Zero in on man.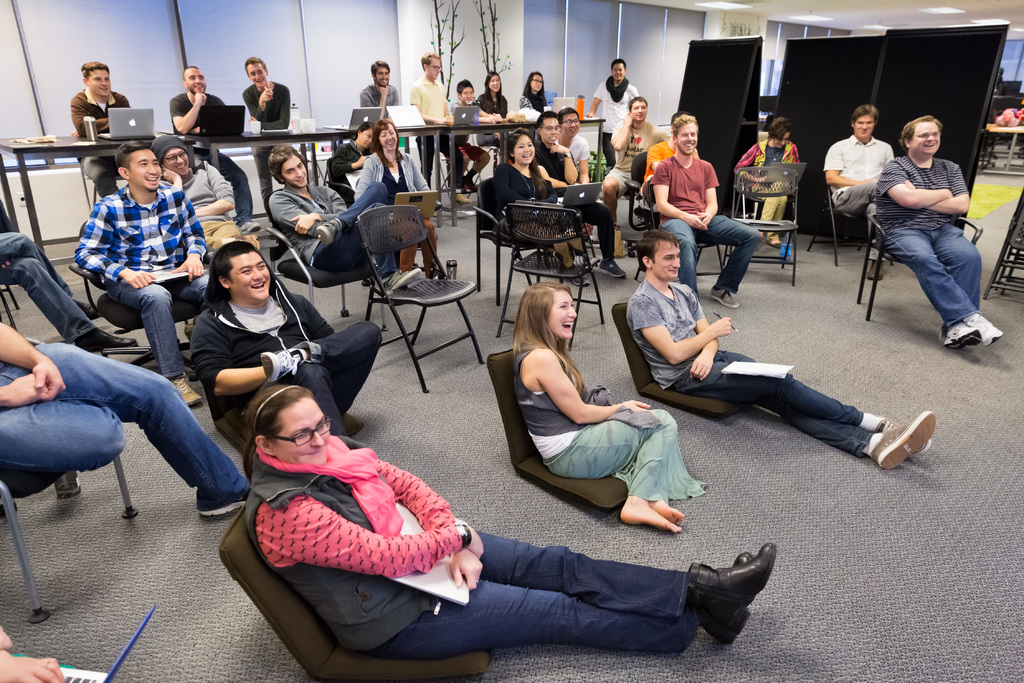
Zeroed in: box=[545, 108, 591, 185].
